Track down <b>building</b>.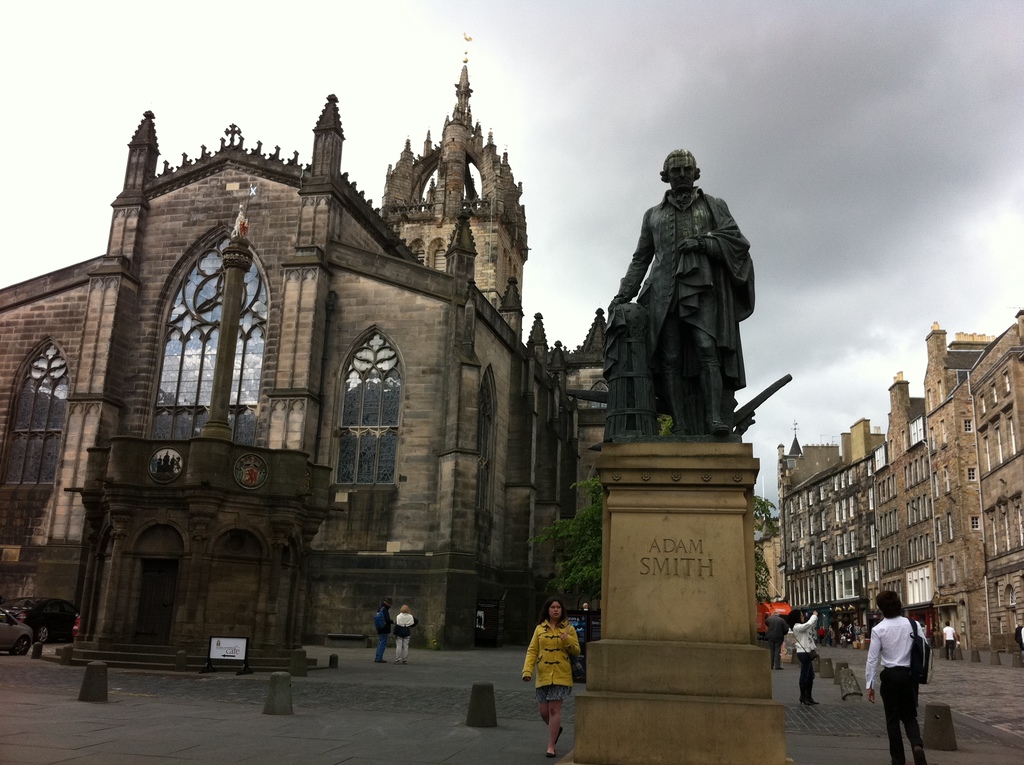
Tracked to Rect(760, 311, 1023, 667).
